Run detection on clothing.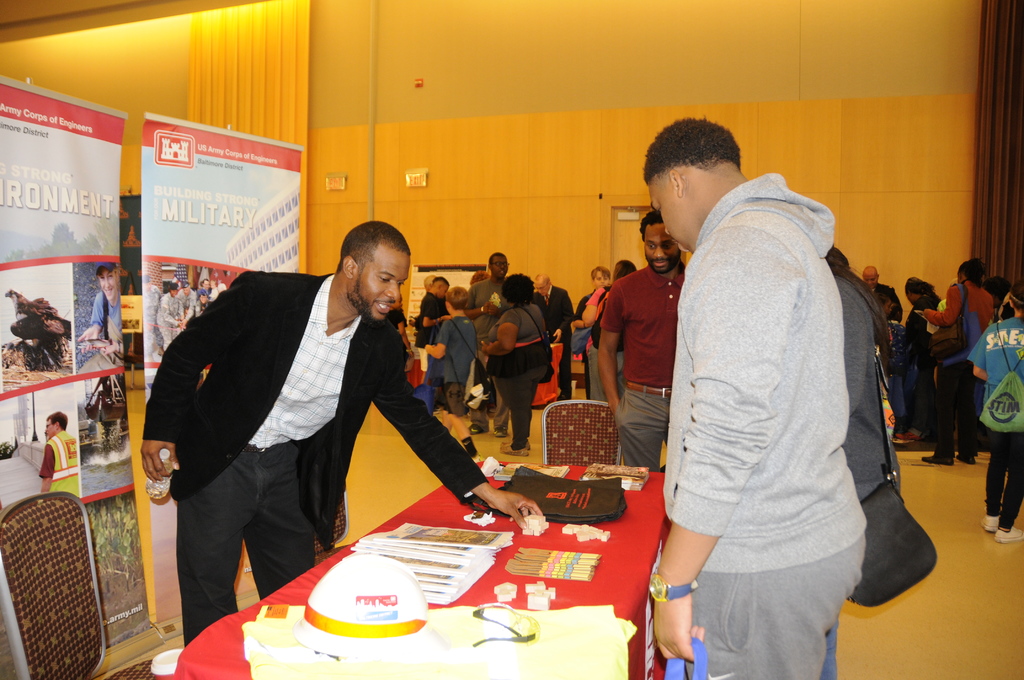
Result: rect(6, 311, 71, 369).
